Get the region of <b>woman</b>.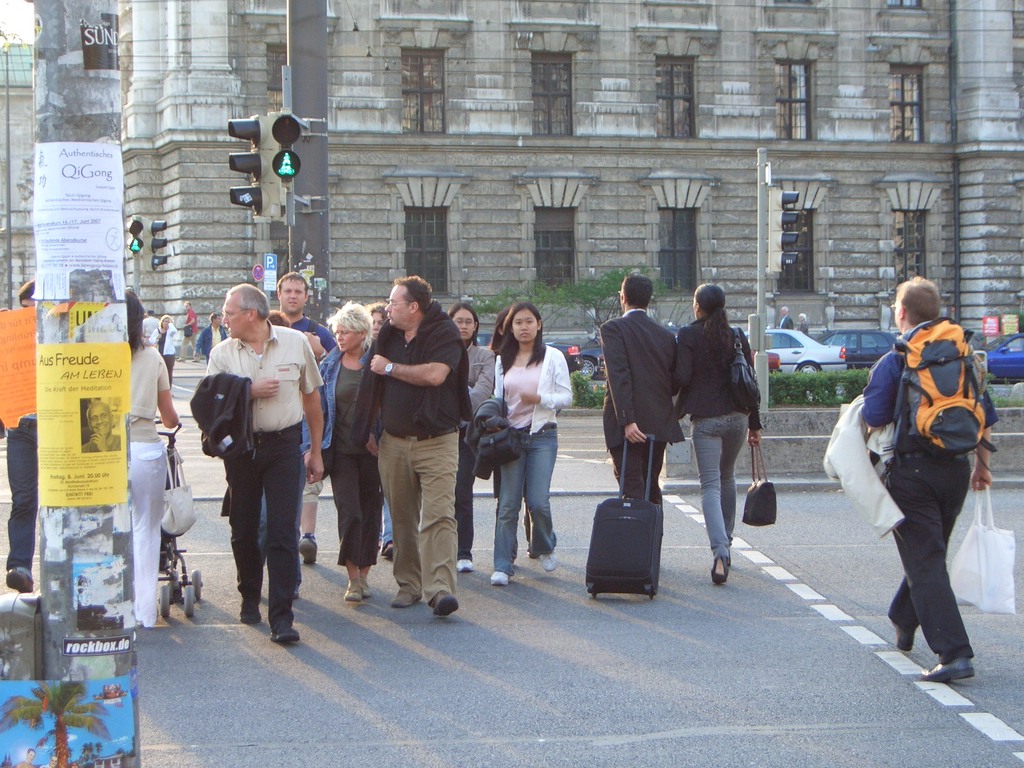
(671, 271, 774, 582).
